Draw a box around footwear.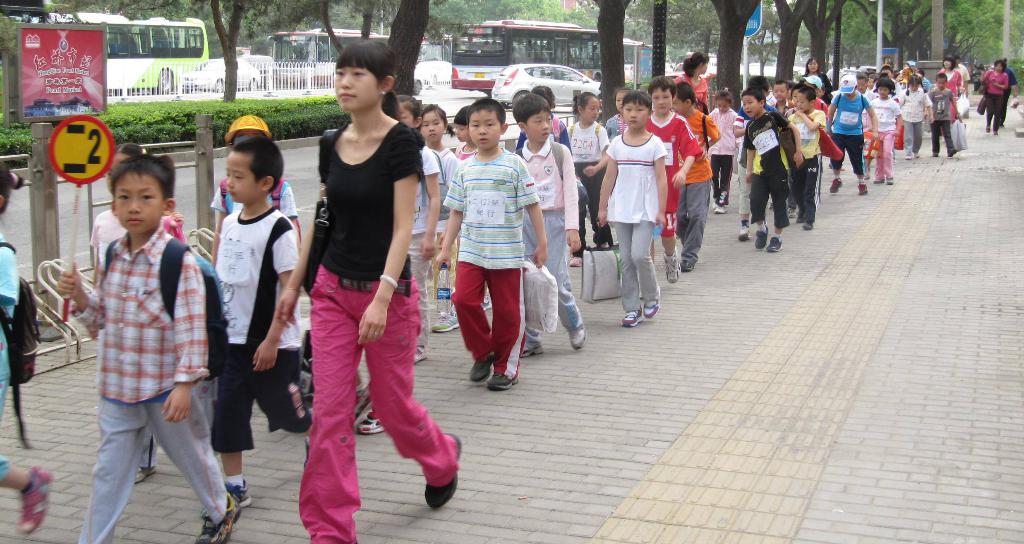
[884,175,894,186].
